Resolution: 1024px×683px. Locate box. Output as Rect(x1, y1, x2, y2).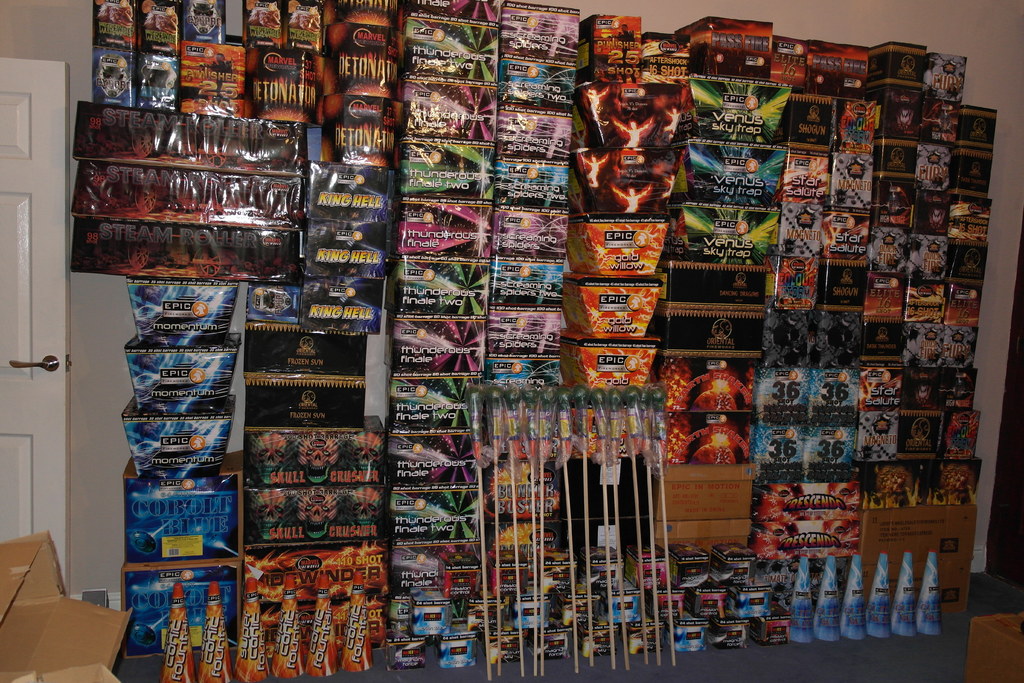
Rect(386, 488, 482, 547).
